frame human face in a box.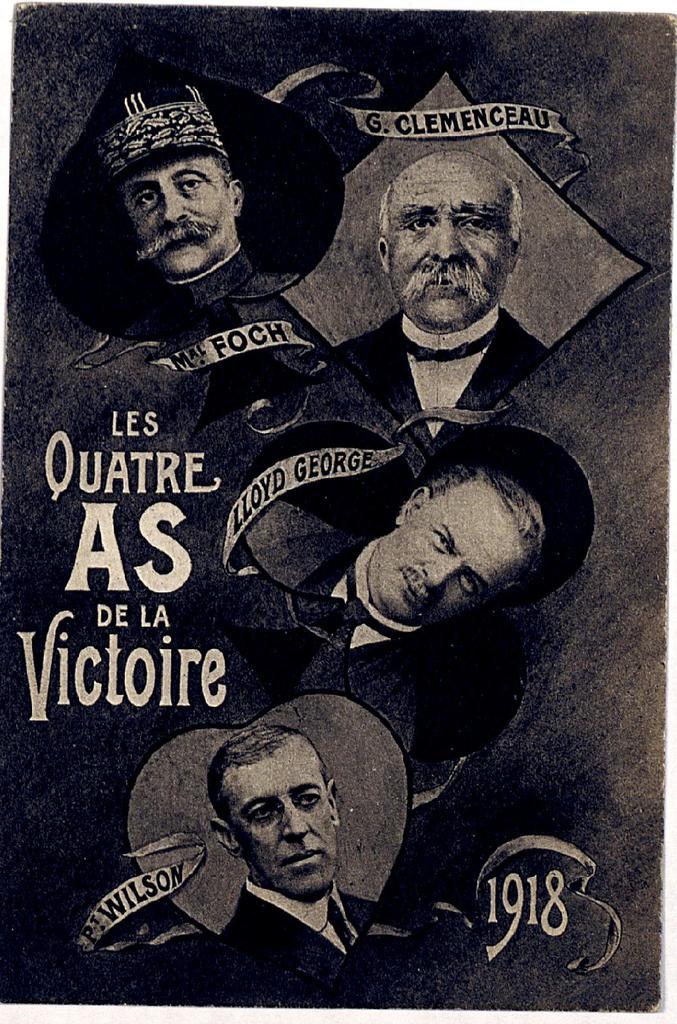
<bbox>366, 482, 503, 618</bbox>.
